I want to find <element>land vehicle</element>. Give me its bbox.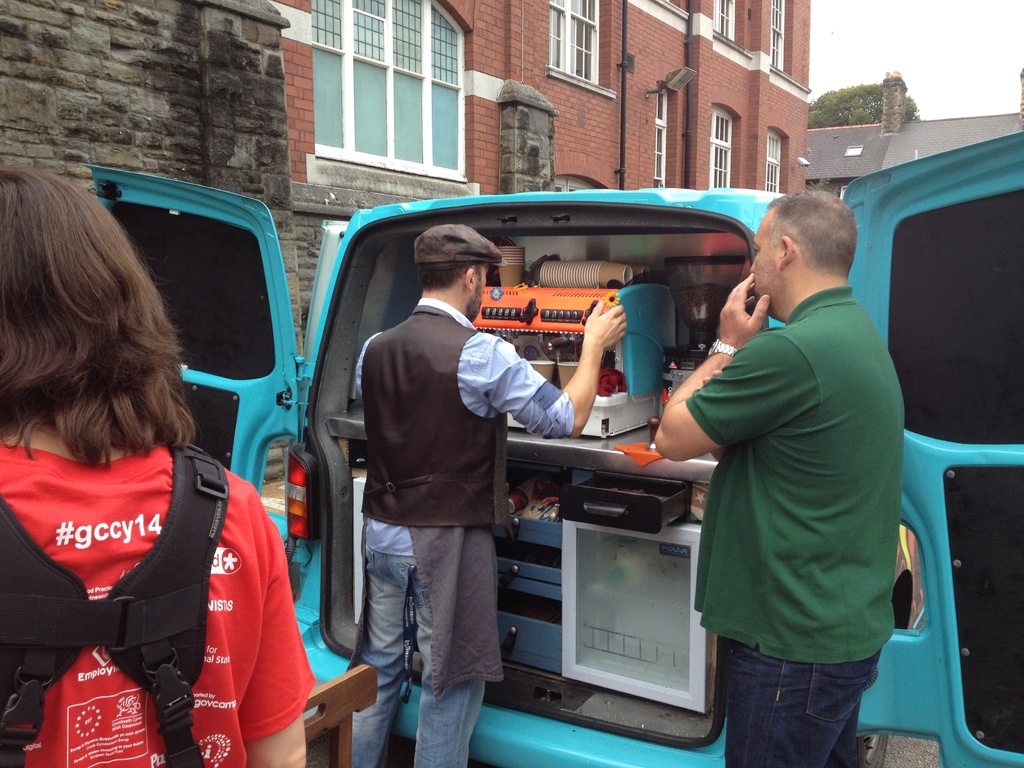
Rect(76, 130, 1023, 767).
